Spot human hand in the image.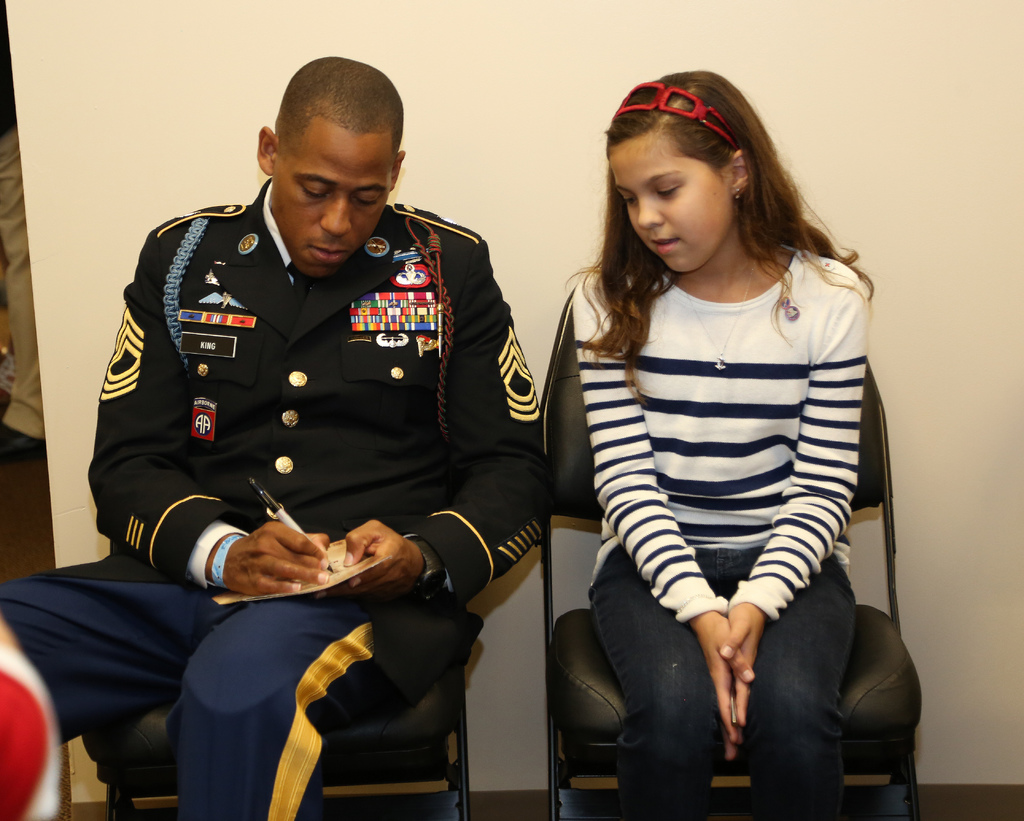
human hand found at 333 516 427 587.
